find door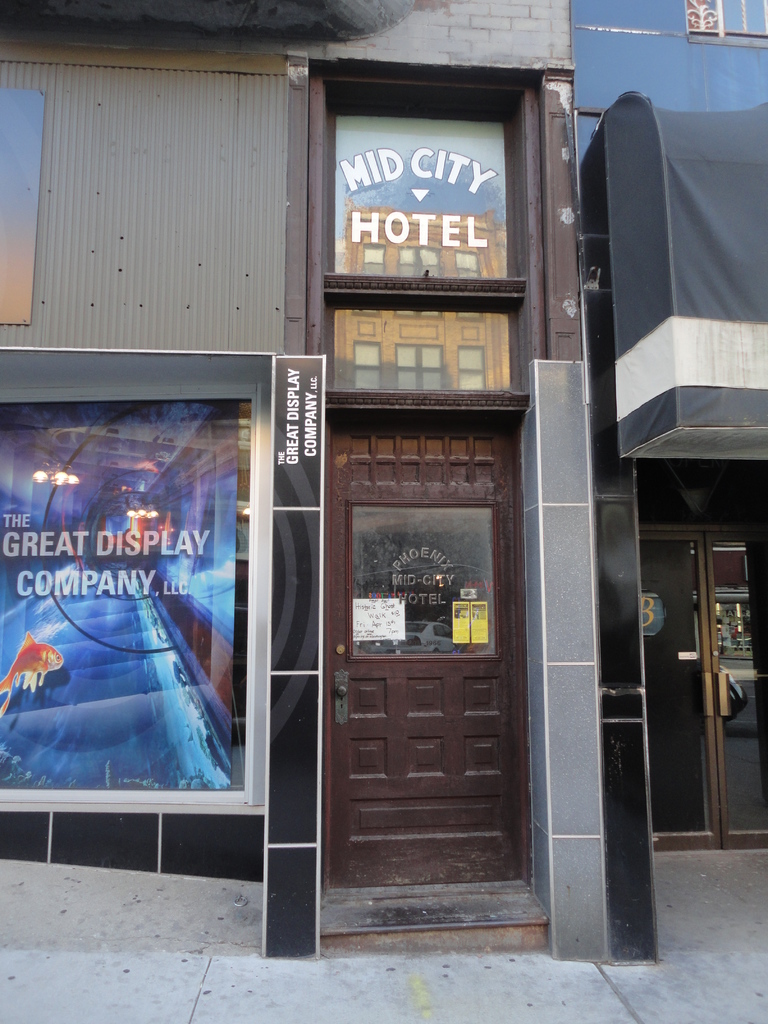
x1=641 y1=531 x2=767 y2=849
